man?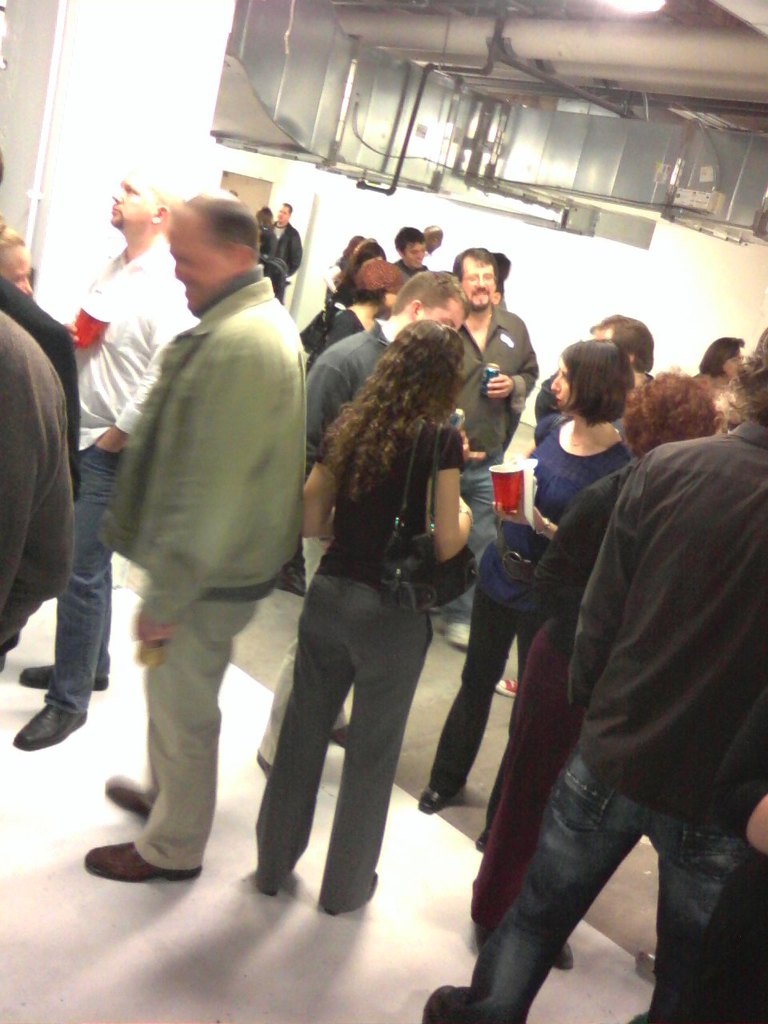
box(271, 267, 469, 776)
